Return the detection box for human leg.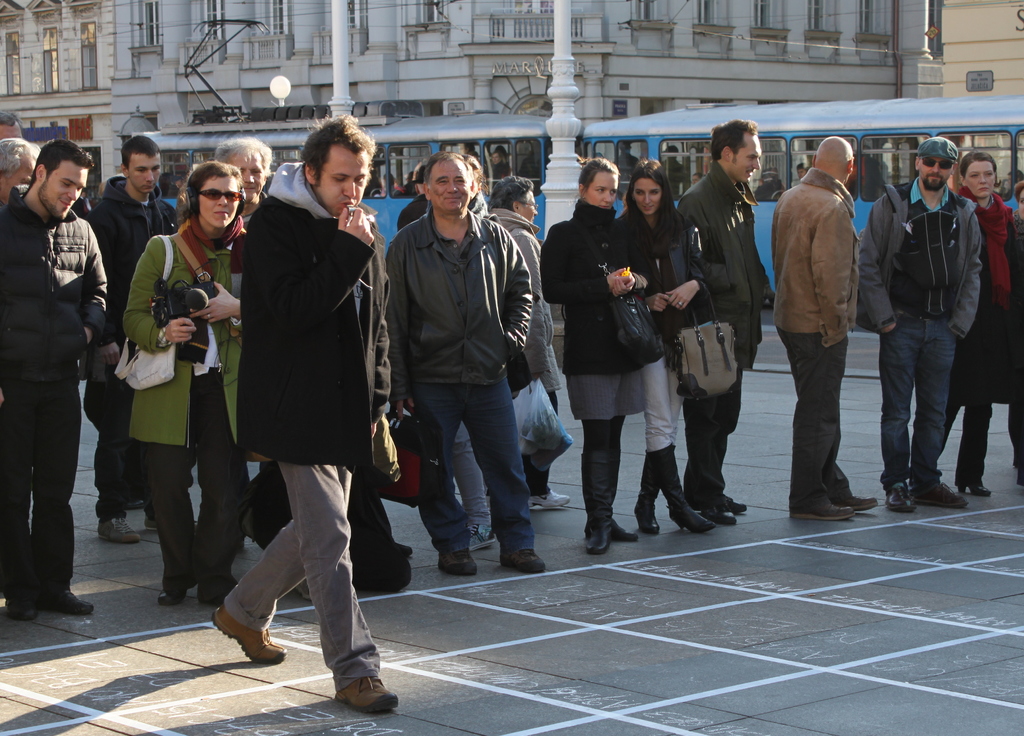
crop(679, 400, 728, 518).
